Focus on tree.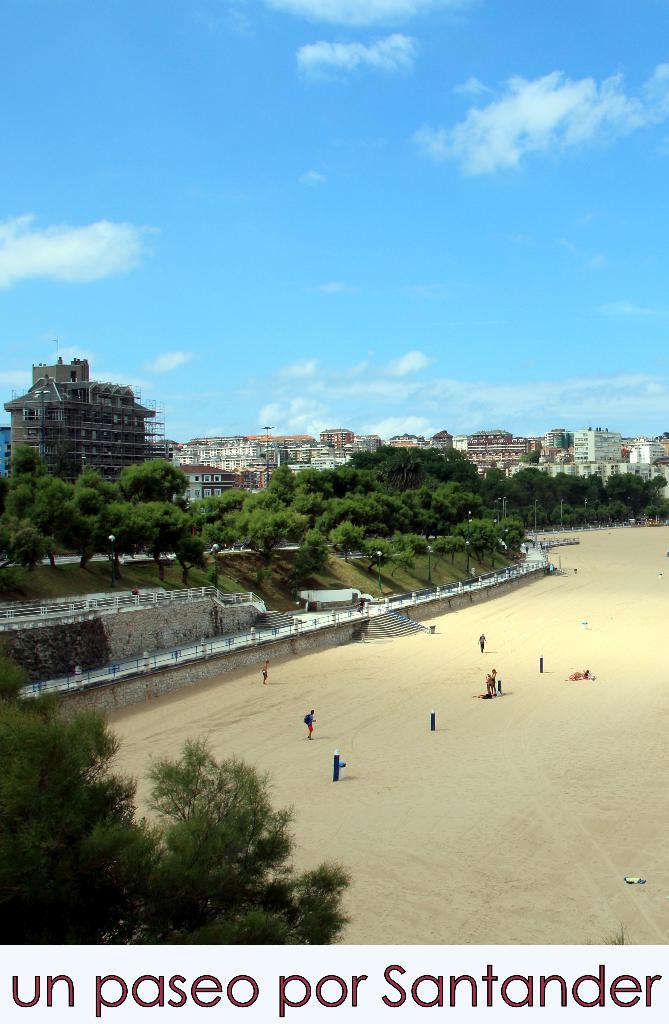
Focused at <bbox>392, 531, 416, 574</bbox>.
